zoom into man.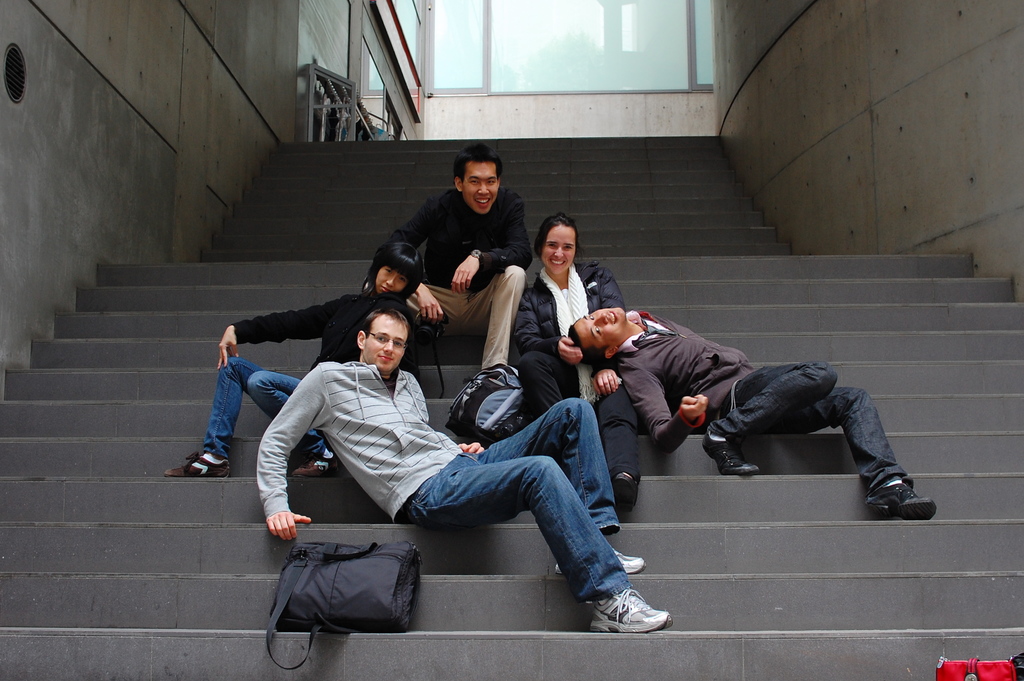
Zoom target: 566, 304, 938, 524.
